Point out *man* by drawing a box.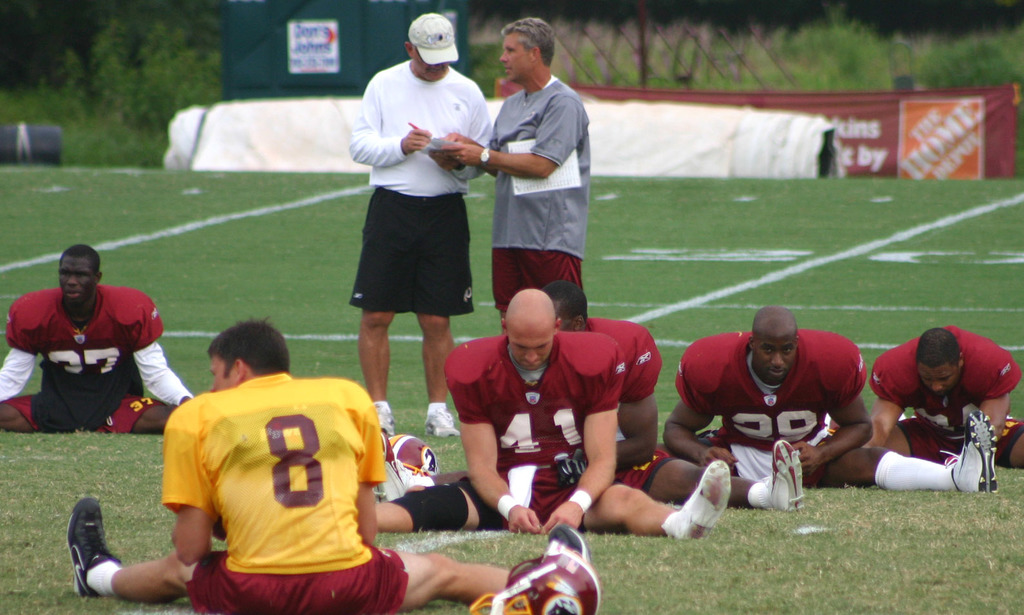
{"x1": 850, "y1": 329, "x2": 1023, "y2": 485}.
